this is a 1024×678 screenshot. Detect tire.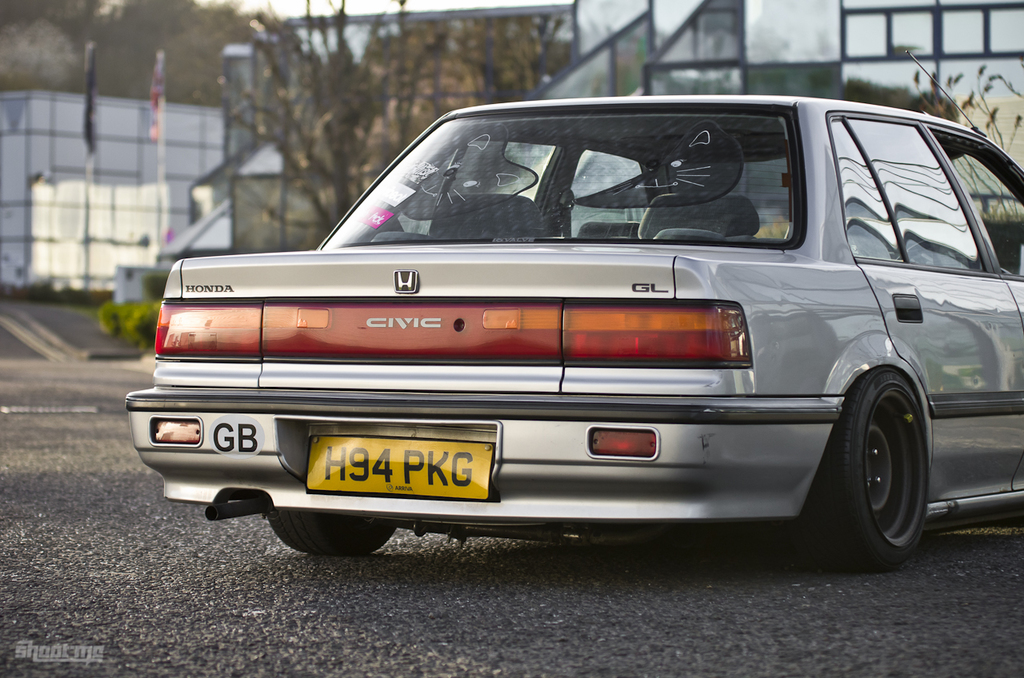
pyautogui.locateOnScreen(830, 351, 954, 572).
